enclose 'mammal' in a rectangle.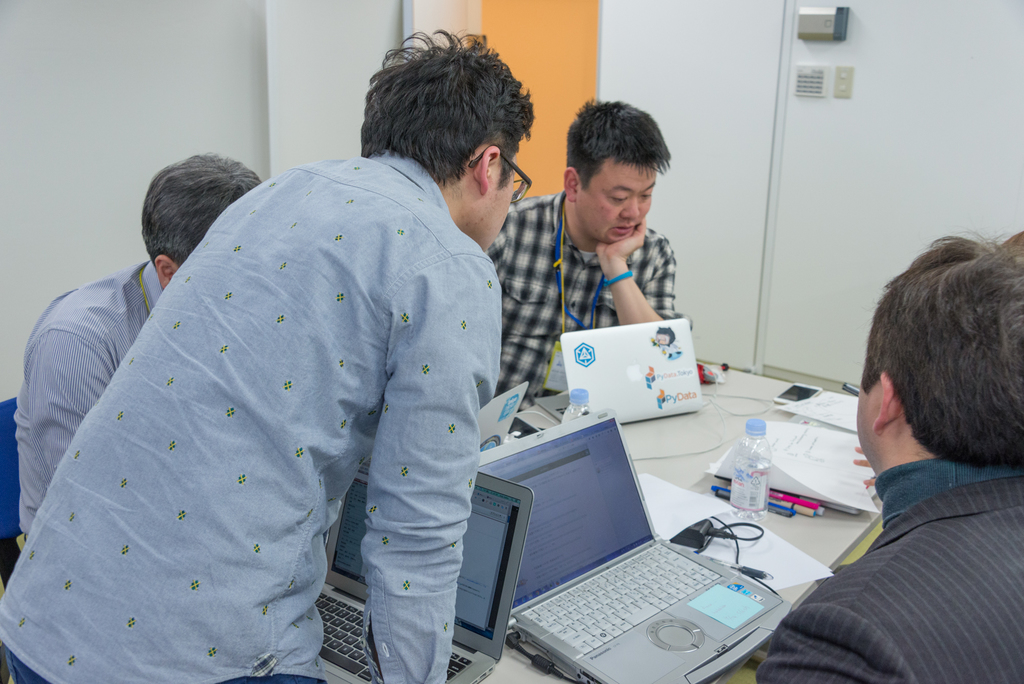
rect(20, 151, 267, 553).
